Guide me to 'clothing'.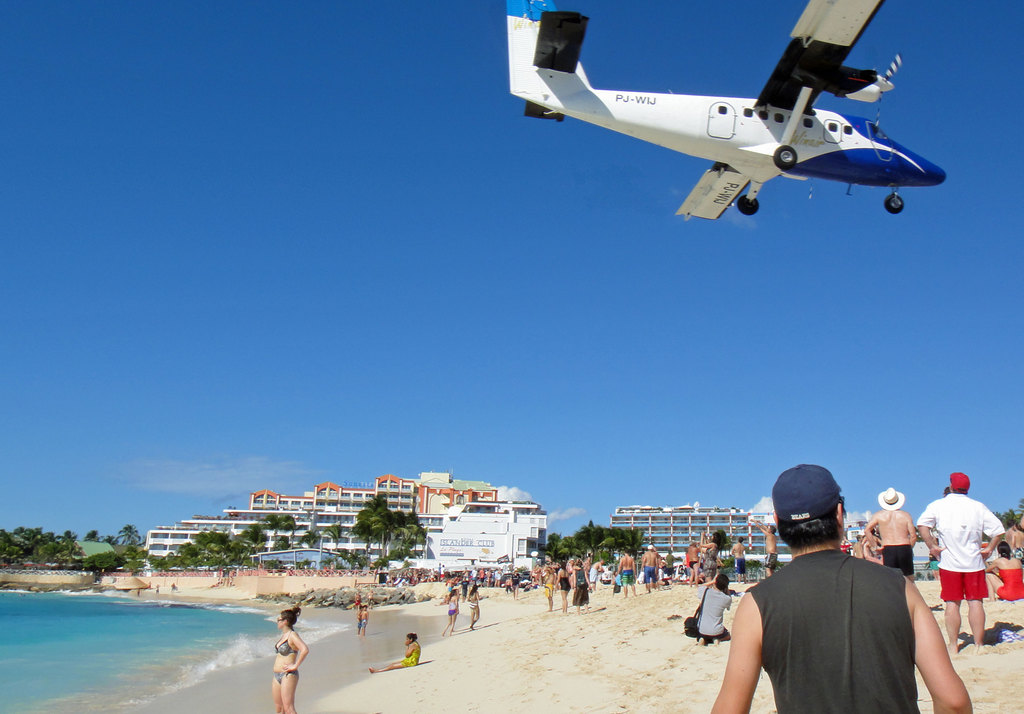
Guidance: [x1=572, y1=569, x2=588, y2=609].
